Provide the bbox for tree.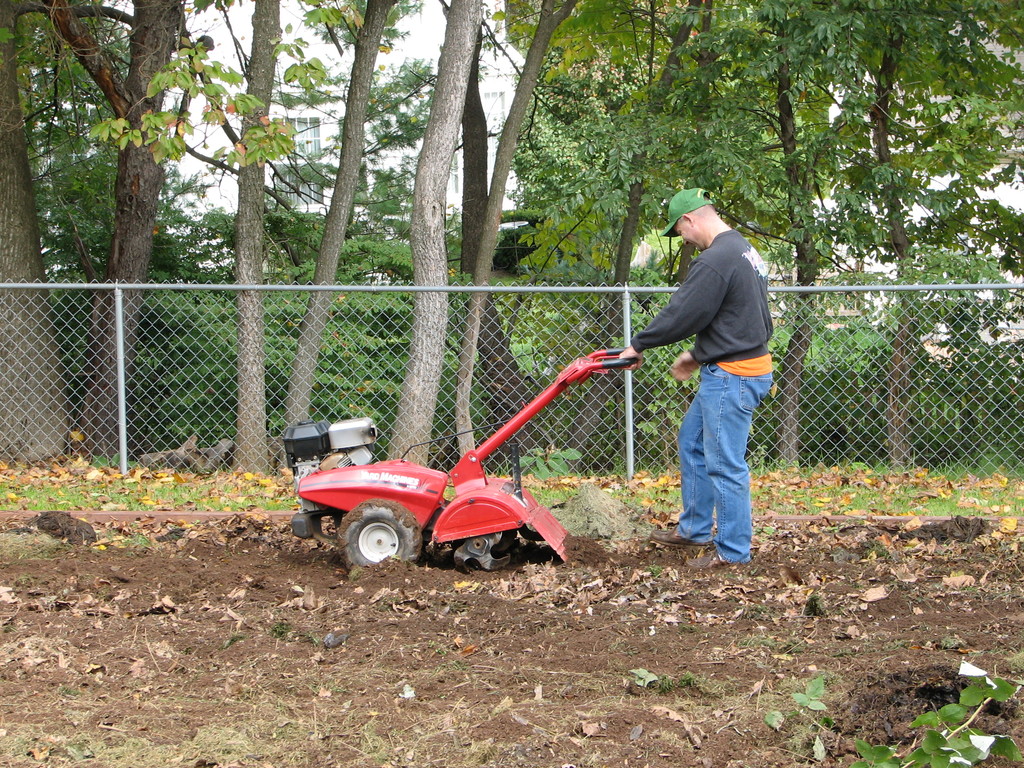
54, 0, 318, 463.
